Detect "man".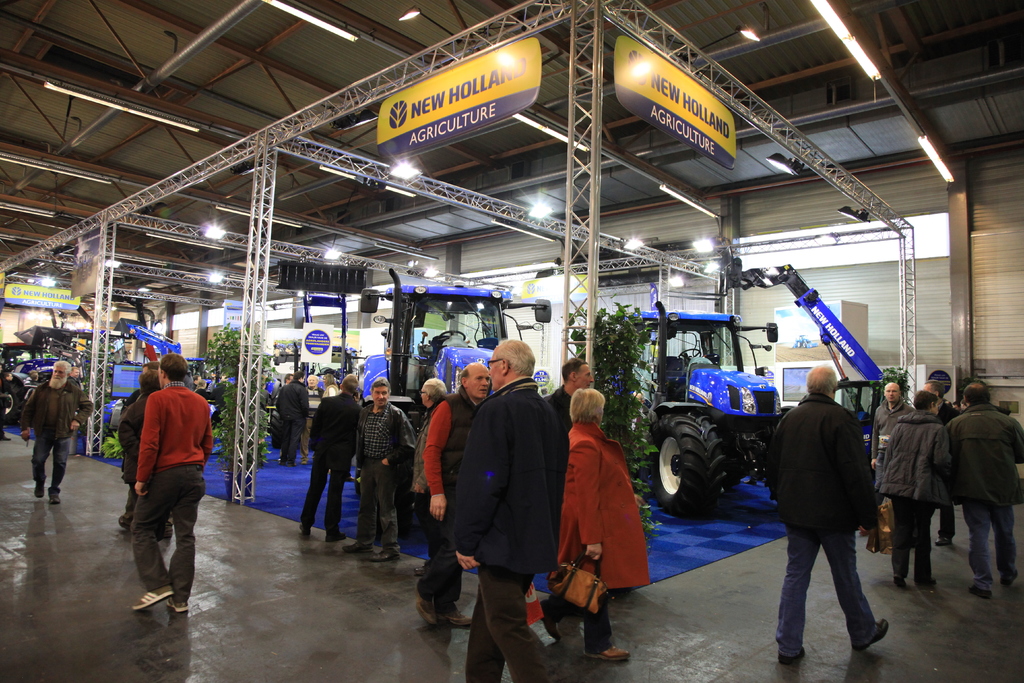
Detected at 451, 335, 557, 682.
